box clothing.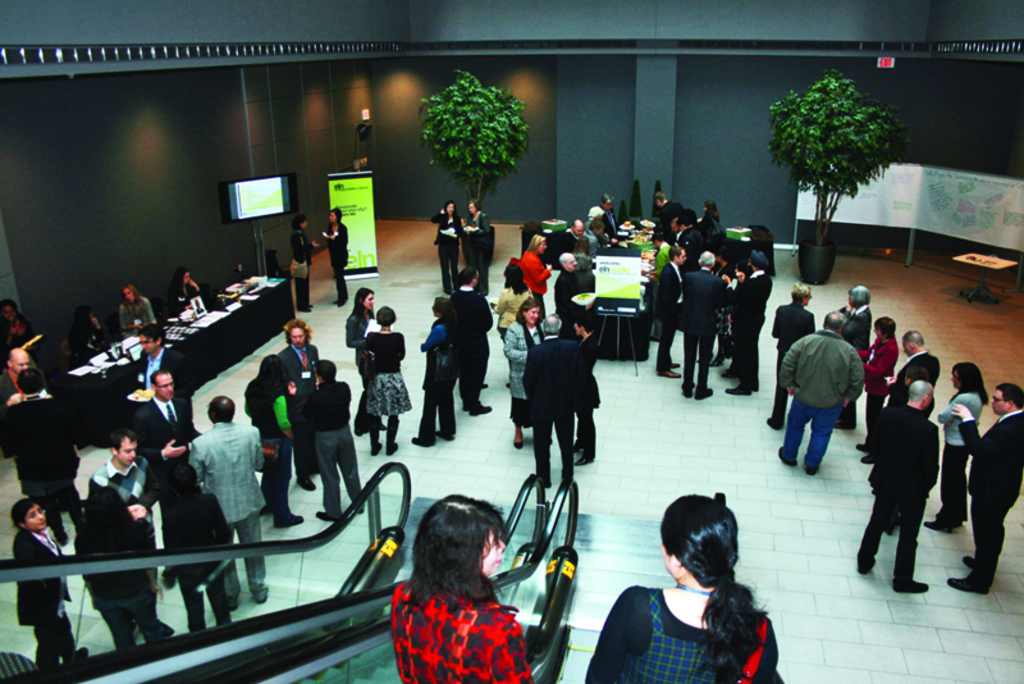
crop(73, 456, 148, 607).
